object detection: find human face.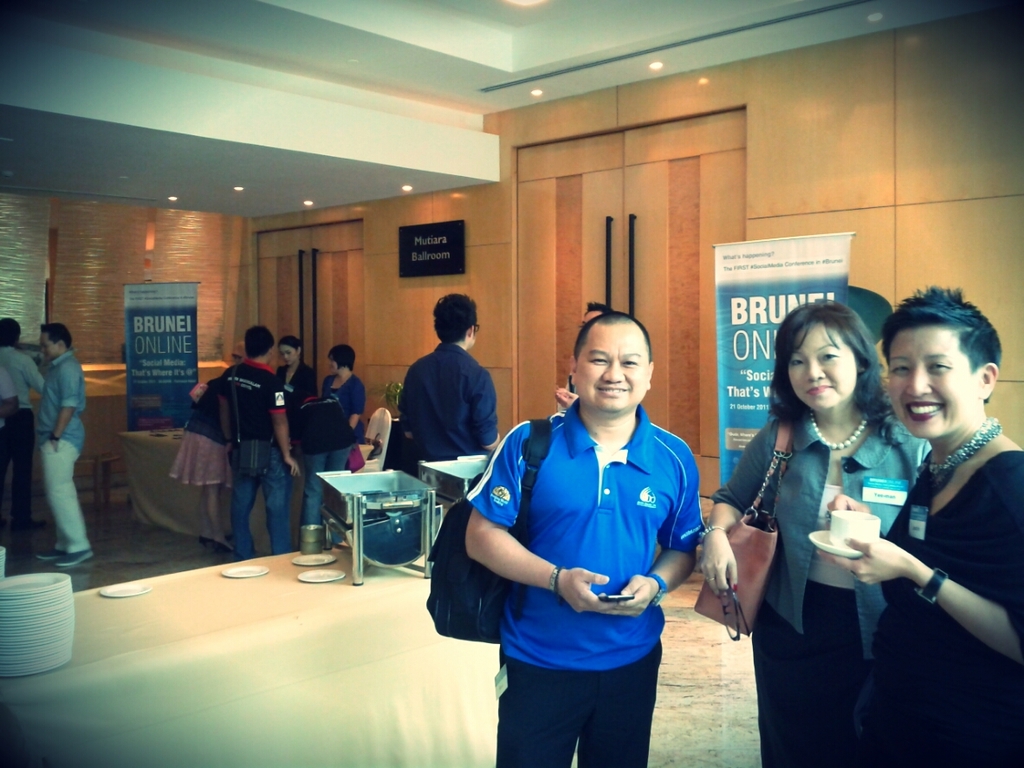
left=282, top=343, right=296, bottom=365.
